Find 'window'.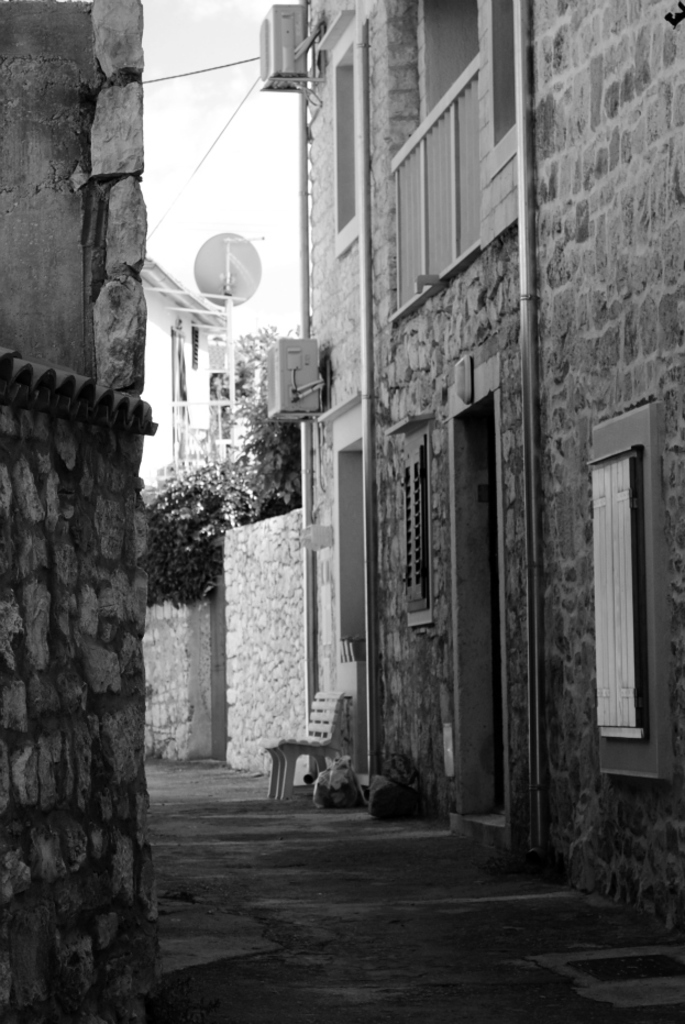
detection(314, 12, 384, 263).
